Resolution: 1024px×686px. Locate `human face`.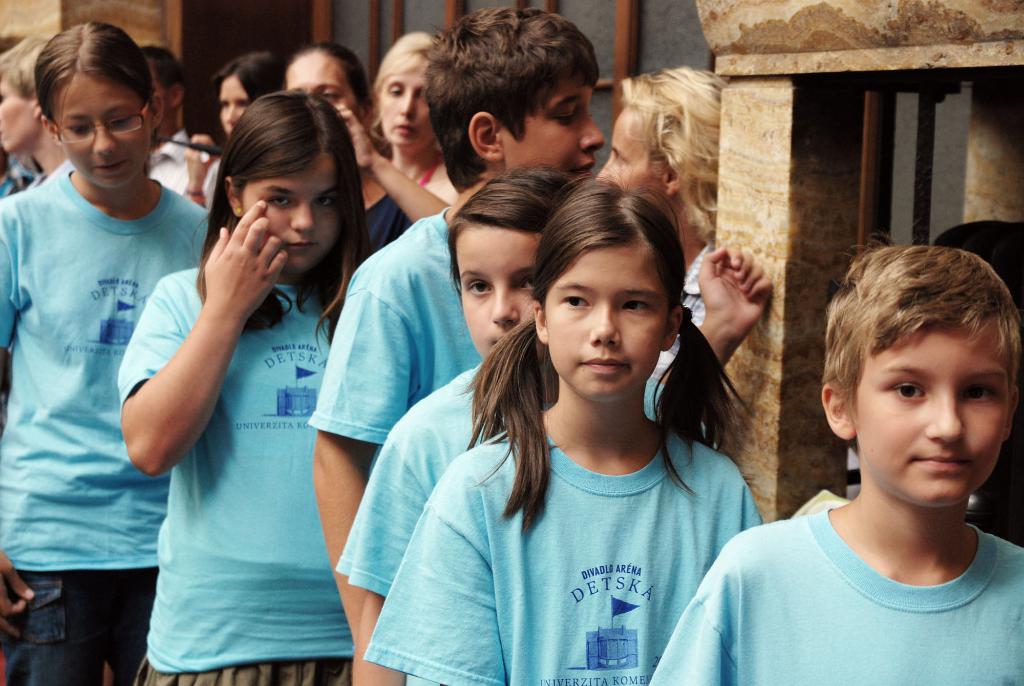
region(59, 78, 154, 195).
